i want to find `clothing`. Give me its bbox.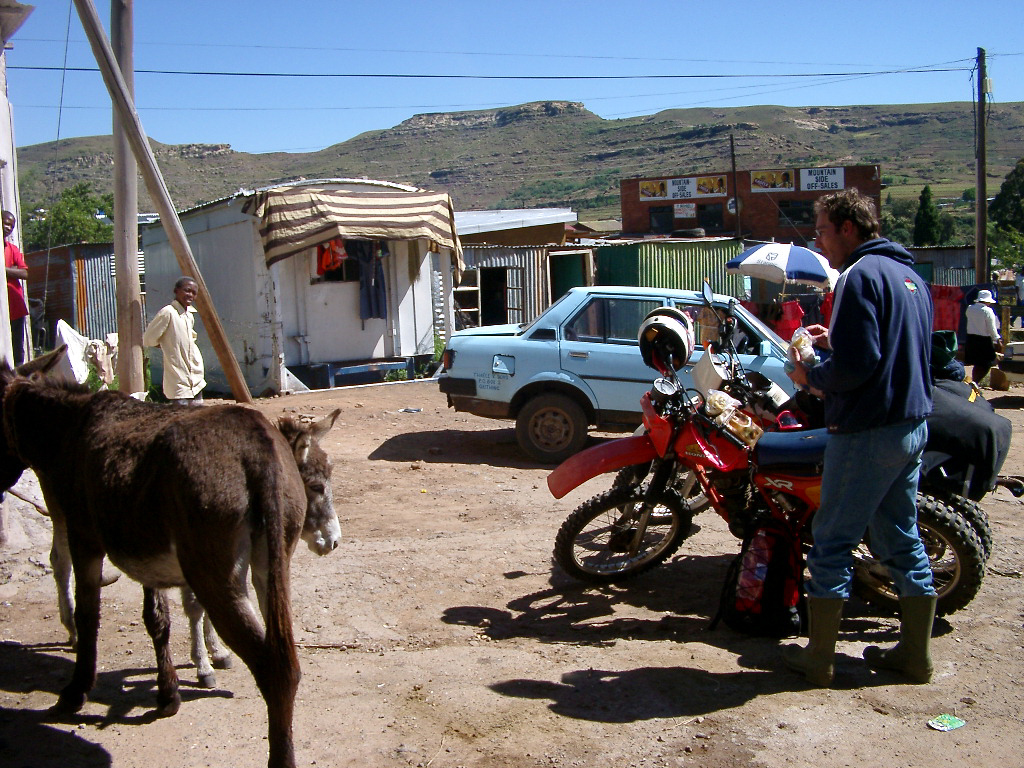
[x1=1012, y1=276, x2=1023, y2=322].
